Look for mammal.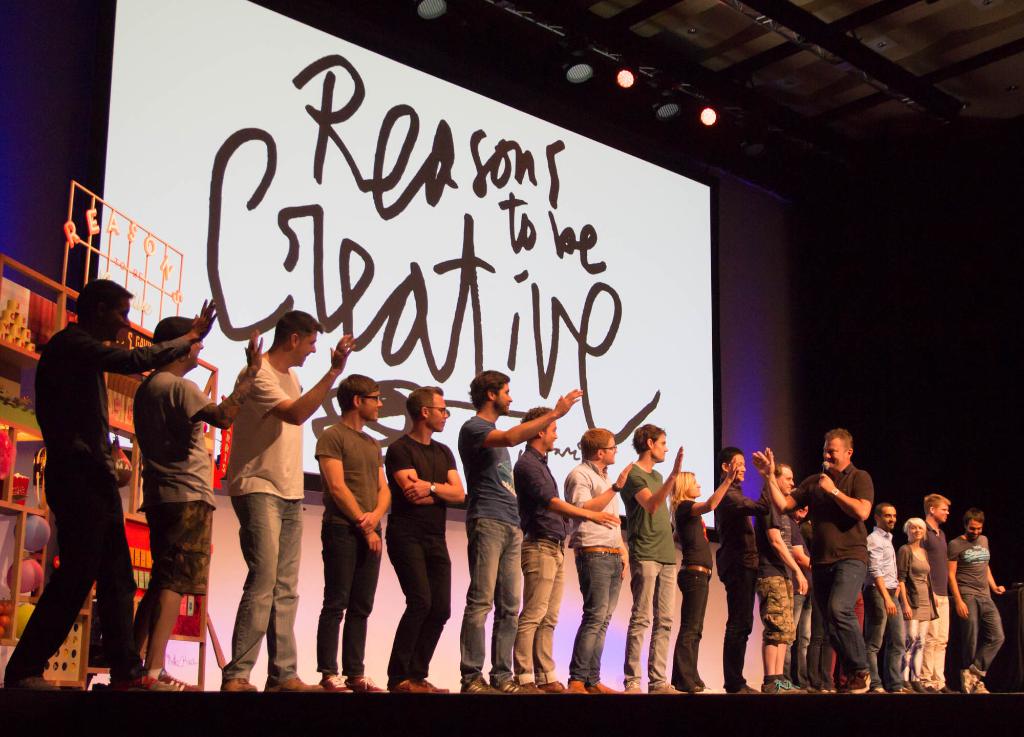
Found: <box>746,426,874,697</box>.
